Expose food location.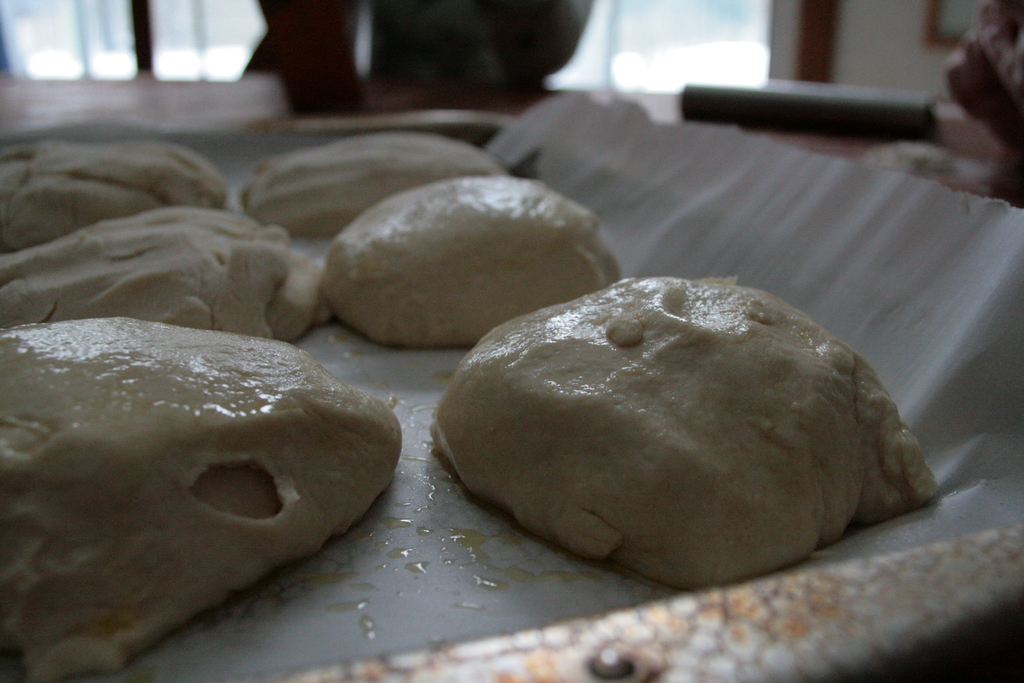
Exposed at region(243, 129, 517, 231).
